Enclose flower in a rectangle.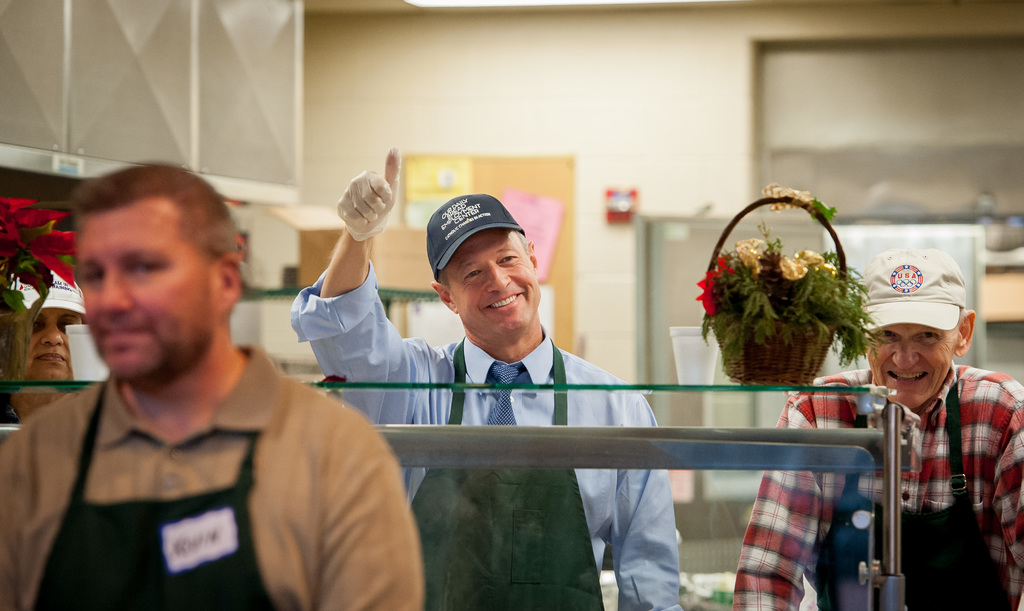
box=[0, 195, 77, 296].
